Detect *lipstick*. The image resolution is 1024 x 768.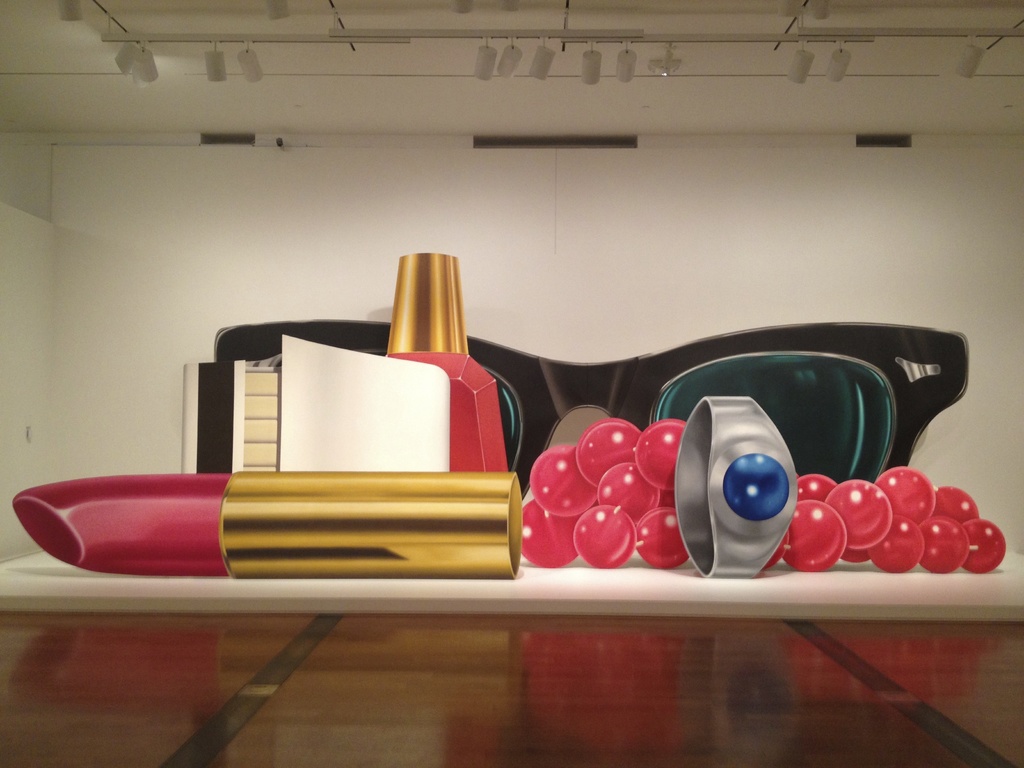
box=[8, 470, 525, 575].
